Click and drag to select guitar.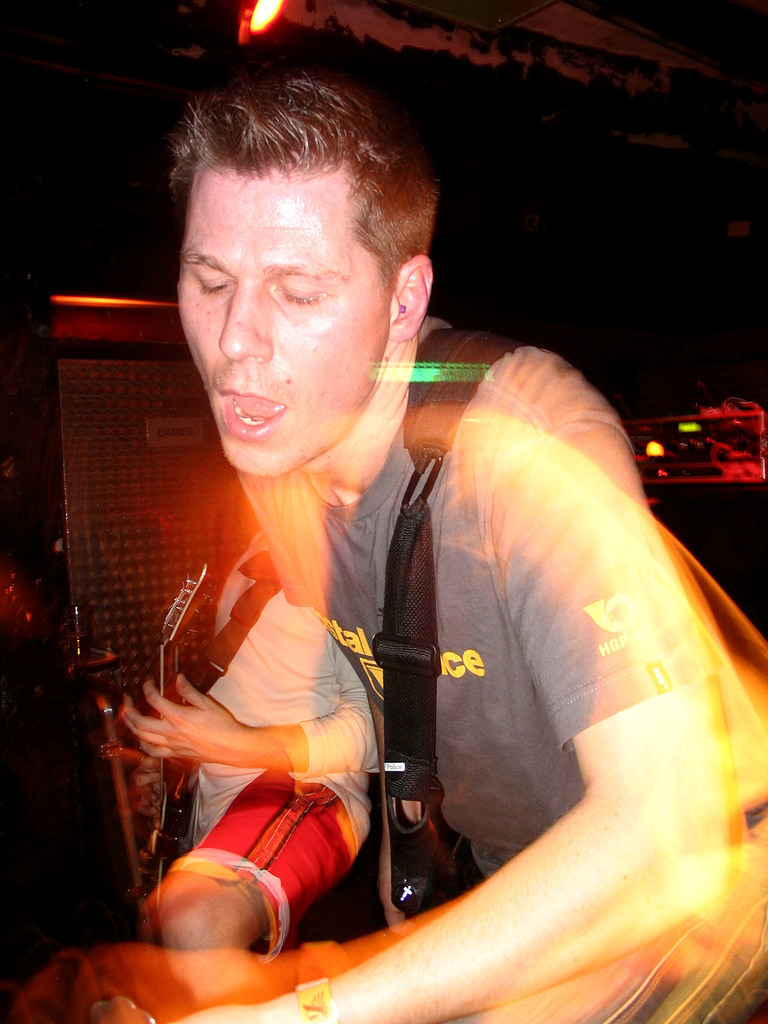
Selection: (left=143, top=545, right=233, bottom=932).
